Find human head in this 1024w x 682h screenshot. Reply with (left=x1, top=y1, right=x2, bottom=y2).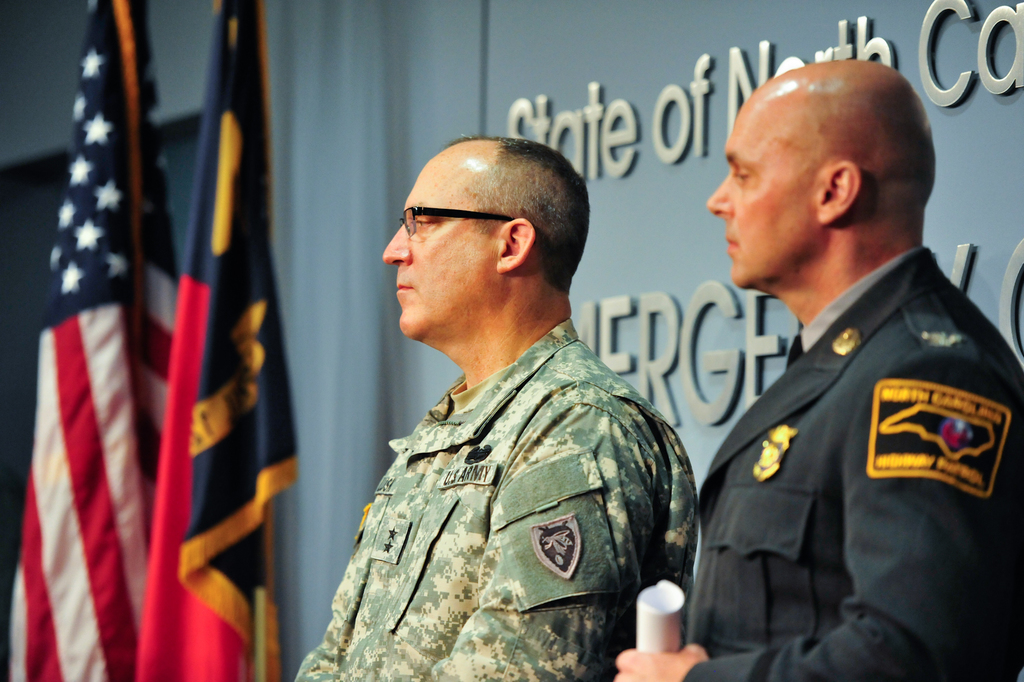
(left=705, top=58, right=941, bottom=292).
